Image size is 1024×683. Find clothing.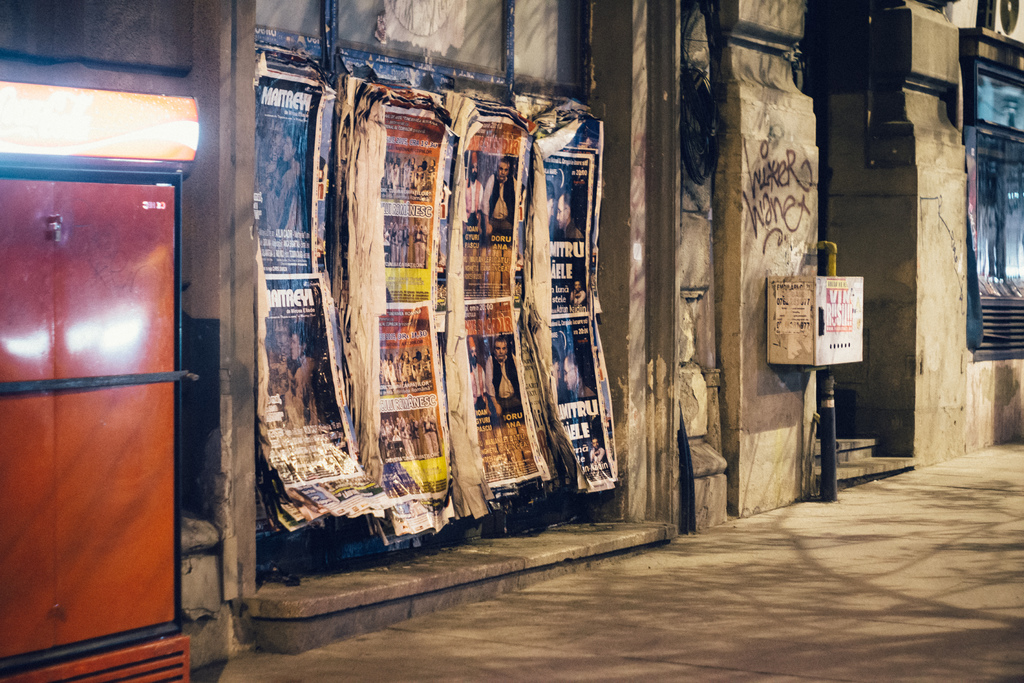
<box>476,177,518,229</box>.
